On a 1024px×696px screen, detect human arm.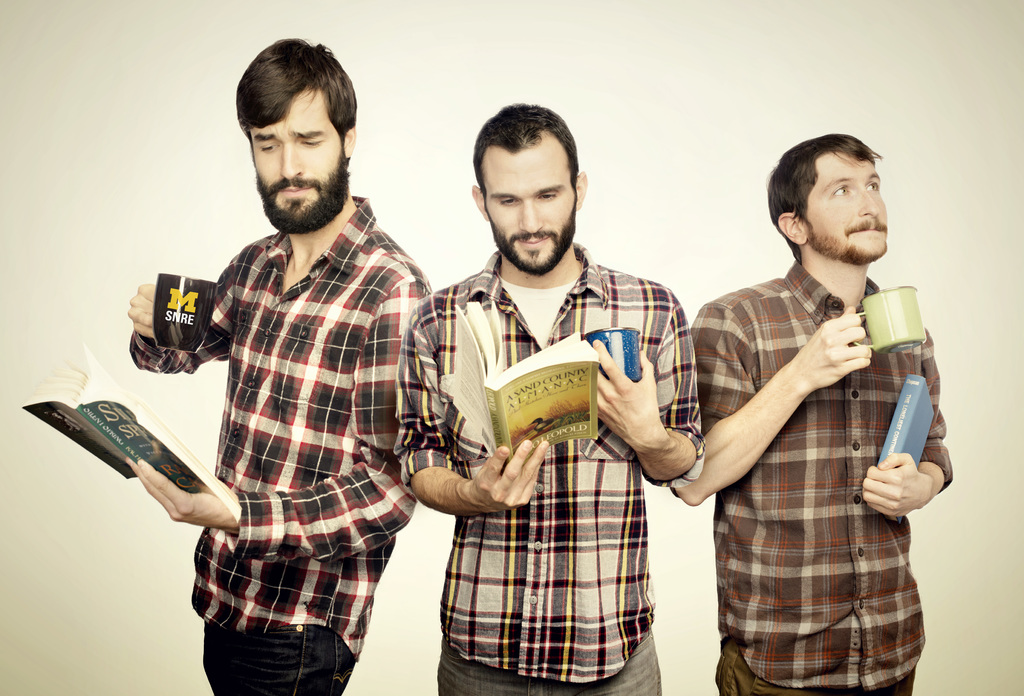
[left=666, top=300, right=871, bottom=505].
